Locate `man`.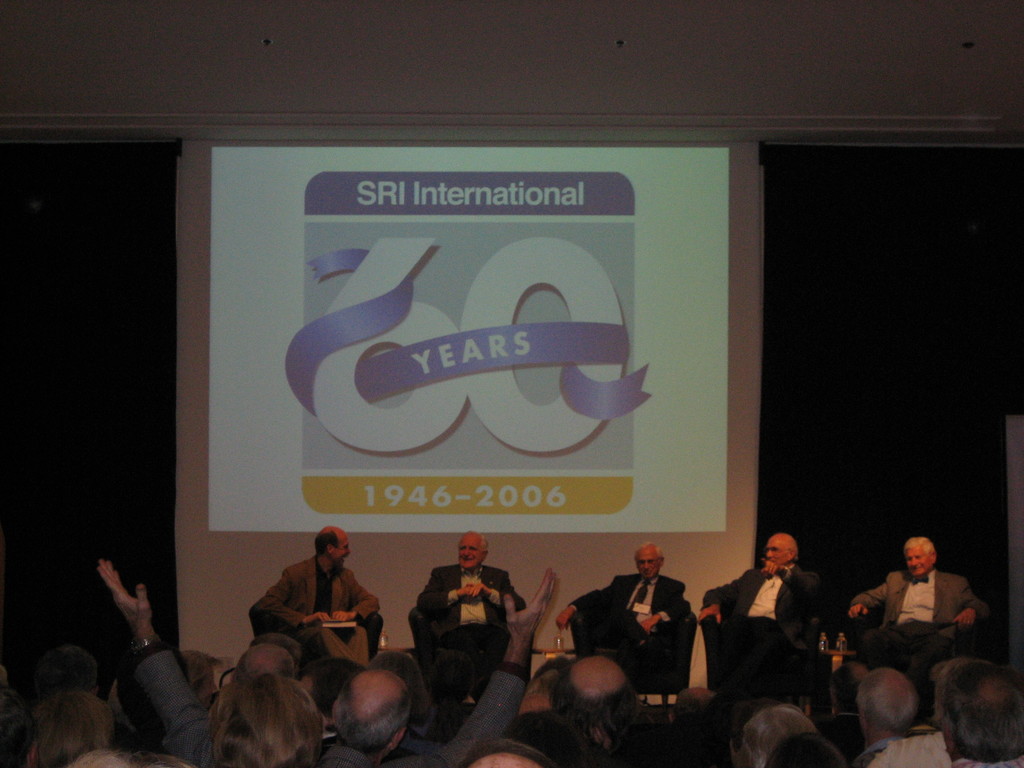
Bounding box: (left=692, top=532, right=824, bottom=673).
